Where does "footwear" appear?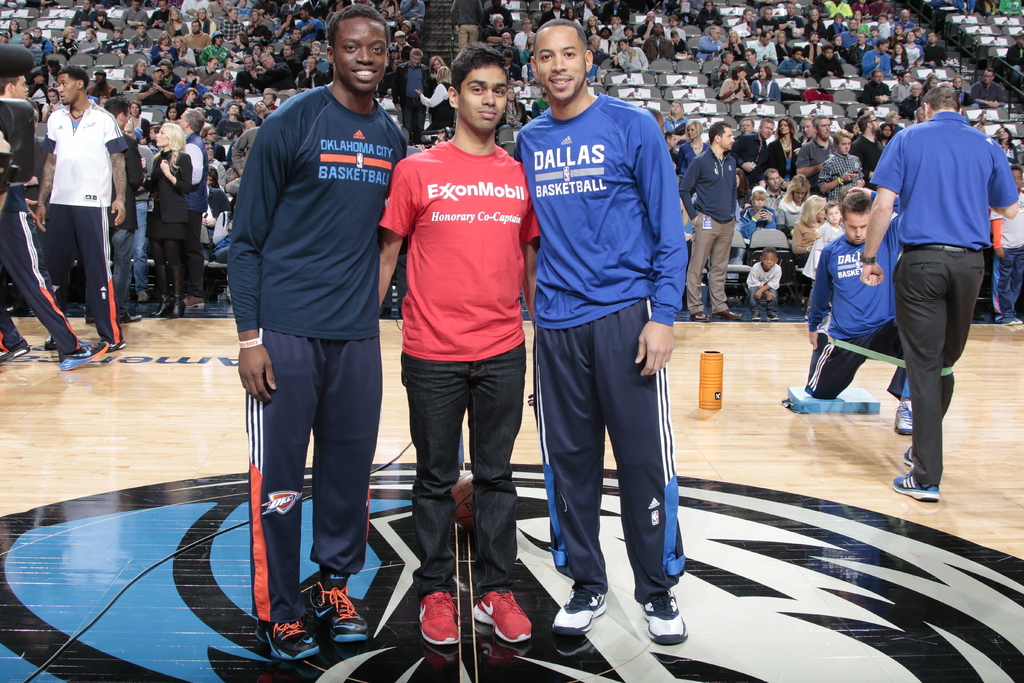
Appears at (0,341,30,361).
